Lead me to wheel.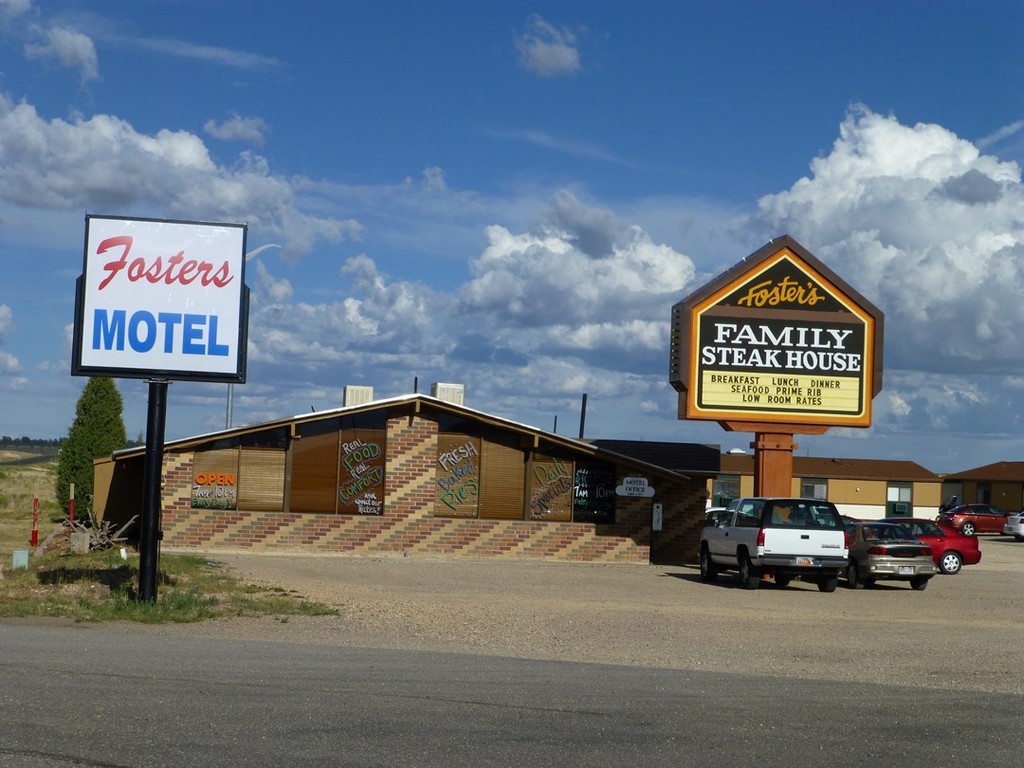
Lead to <bbox>813, 572, 838, 593</bbox>.
